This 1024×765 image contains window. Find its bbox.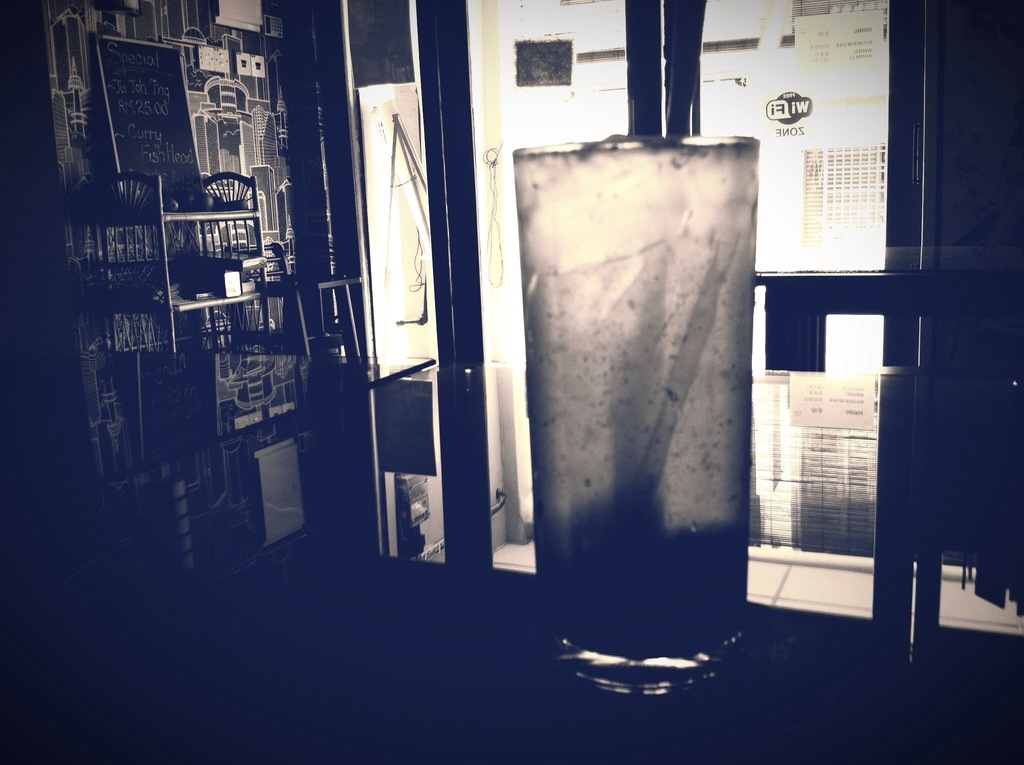
[801,135,890,254].
